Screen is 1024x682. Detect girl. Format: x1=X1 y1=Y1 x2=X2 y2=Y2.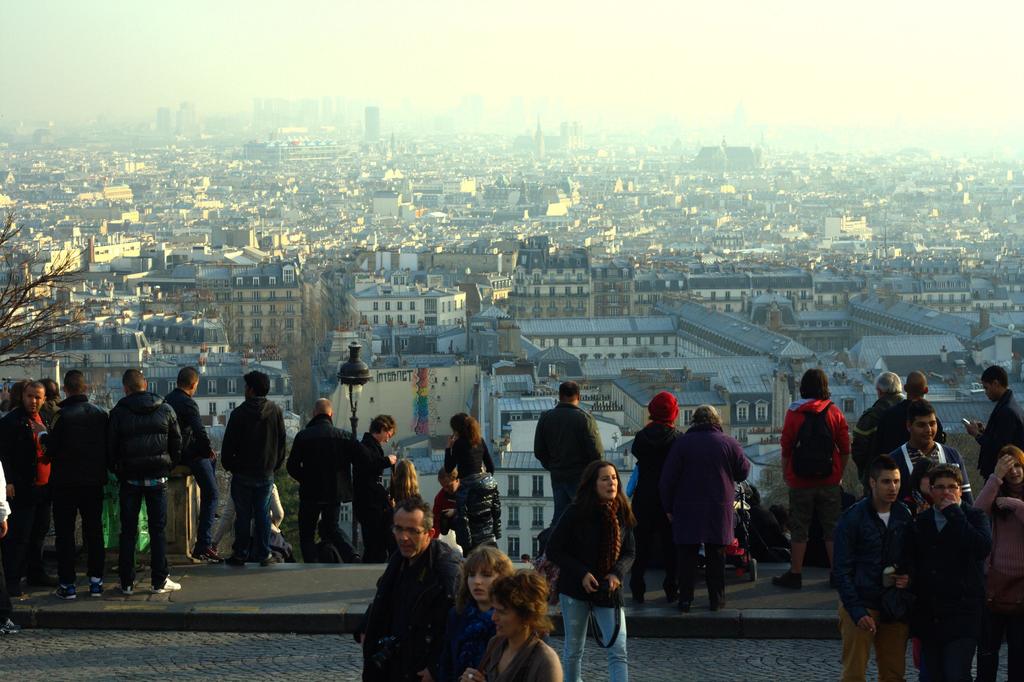
x1=527 y1=460 x2=637 y2=681.
